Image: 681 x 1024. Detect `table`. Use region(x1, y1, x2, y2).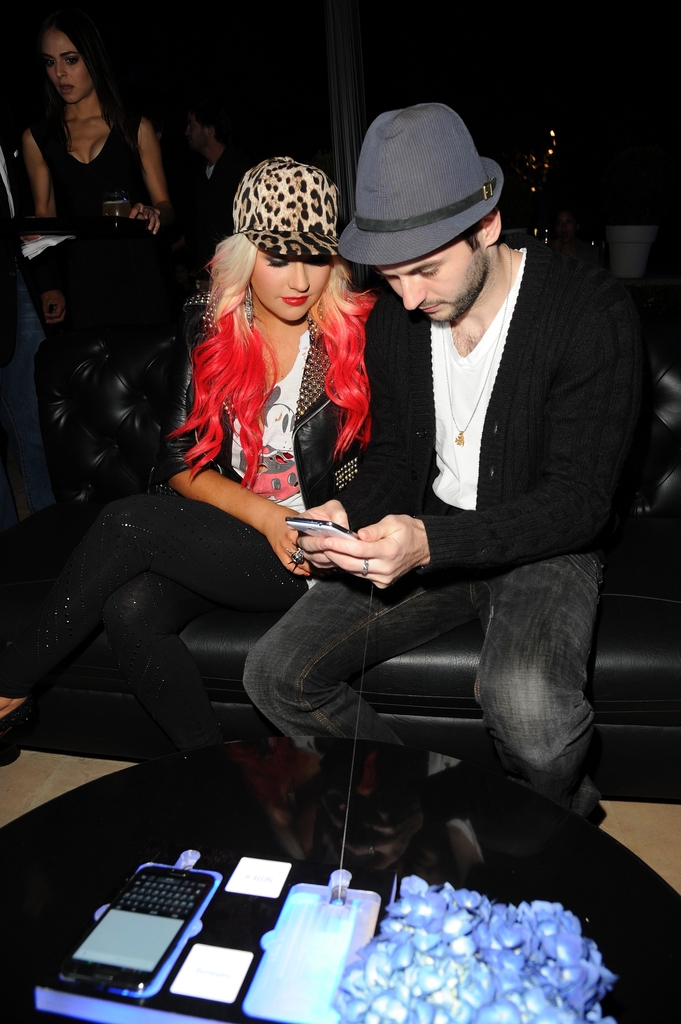
region(0, 734, 680, 1023).
